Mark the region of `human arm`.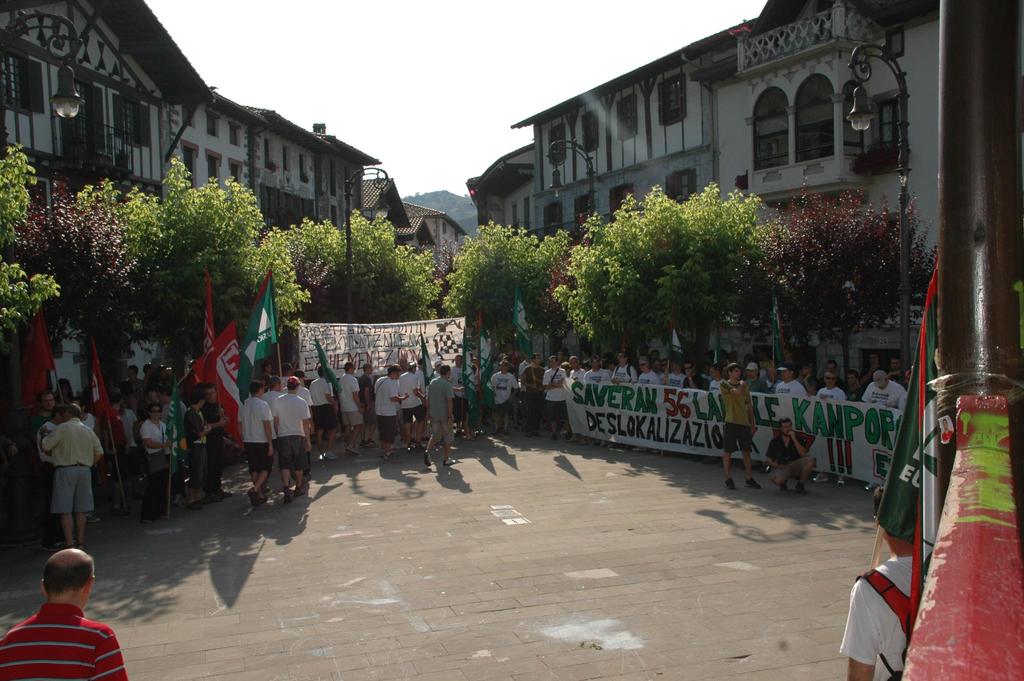
Region: left=787, top=429, right=808, bottom=454.
